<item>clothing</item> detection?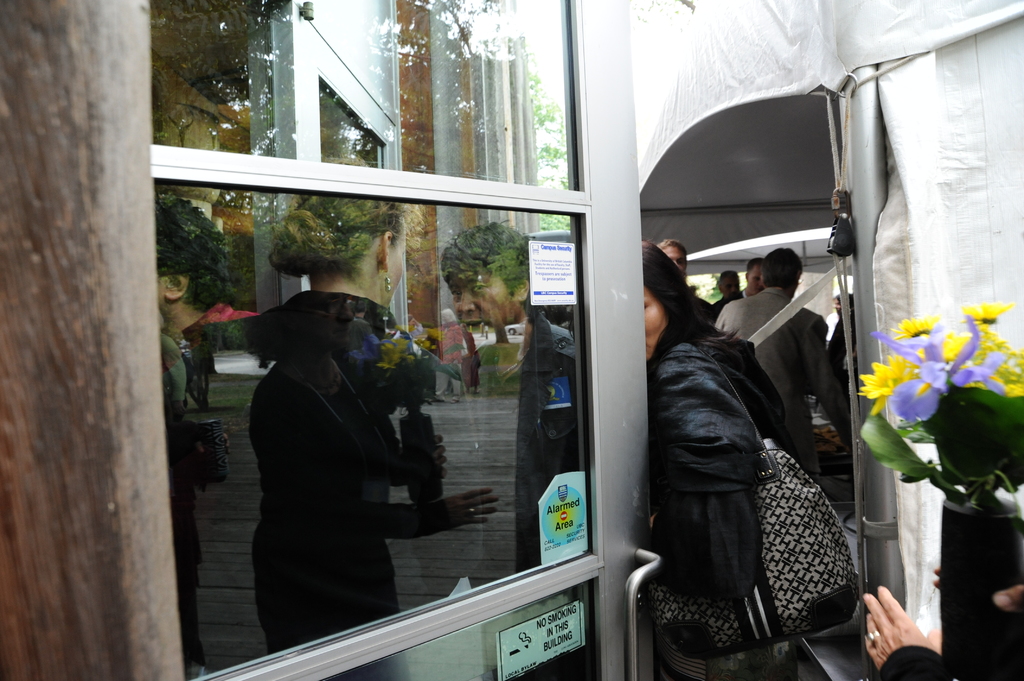
(193,293,443,645)
